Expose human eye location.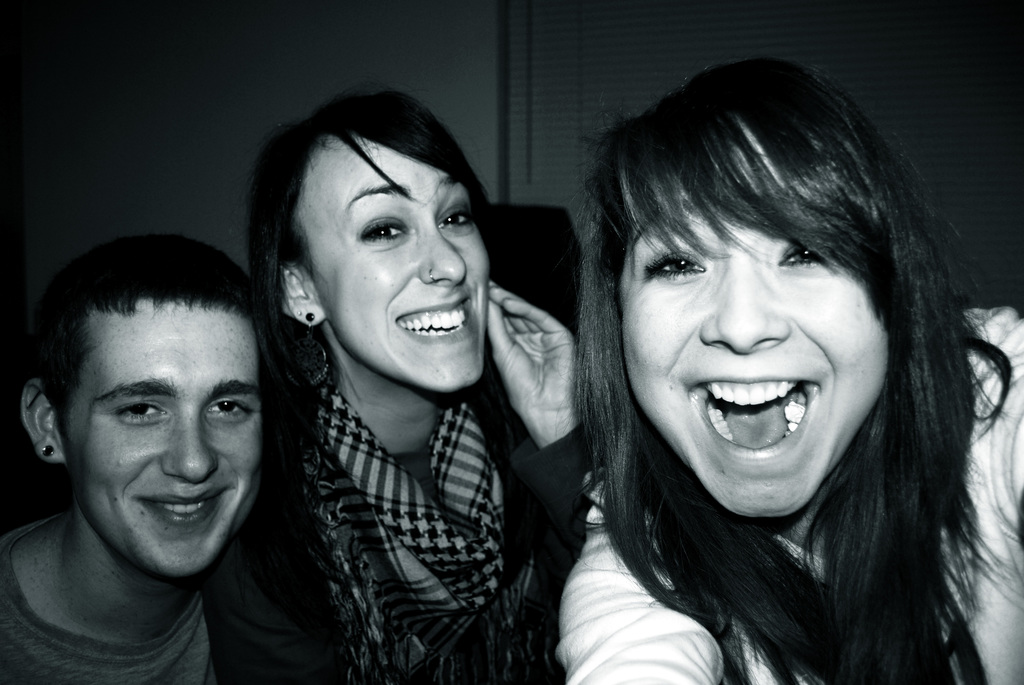
Exposed at (438,205,474,235).
